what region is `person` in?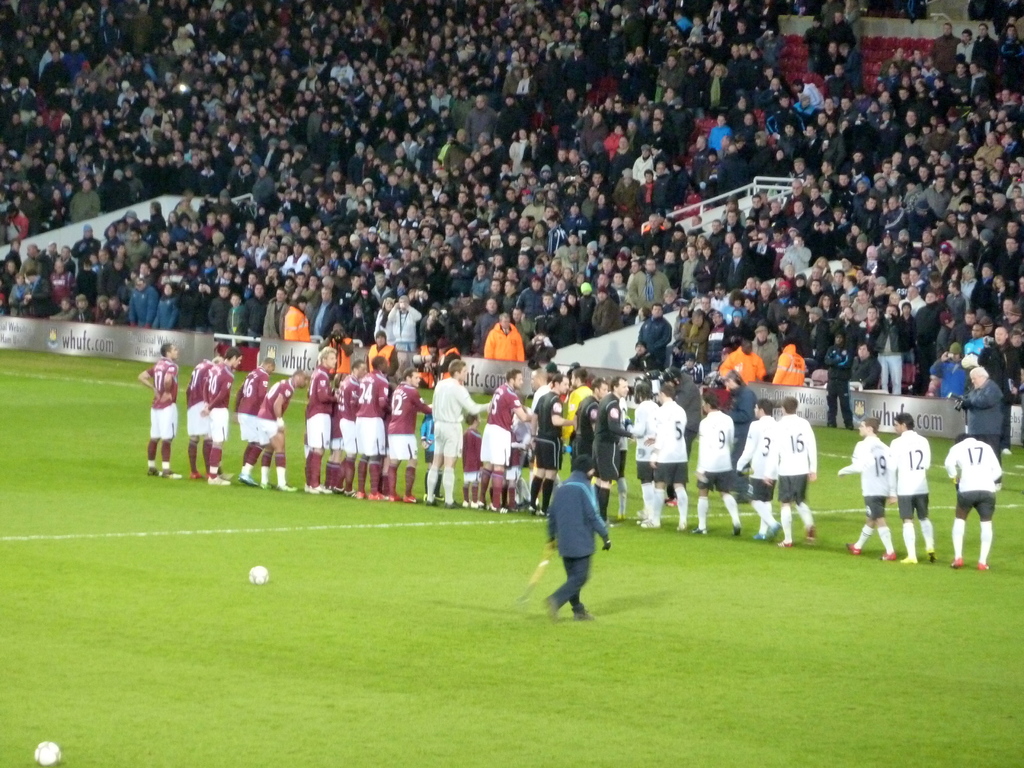
136/344/182/479.
